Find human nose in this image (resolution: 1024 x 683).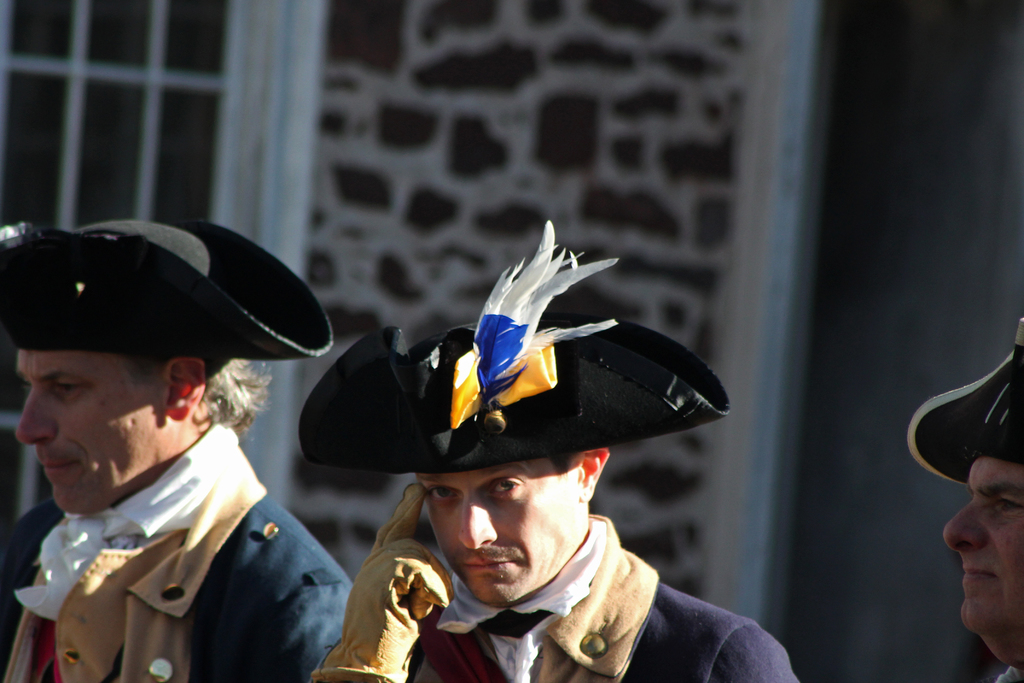
rect(15, 384, 59, 448).
